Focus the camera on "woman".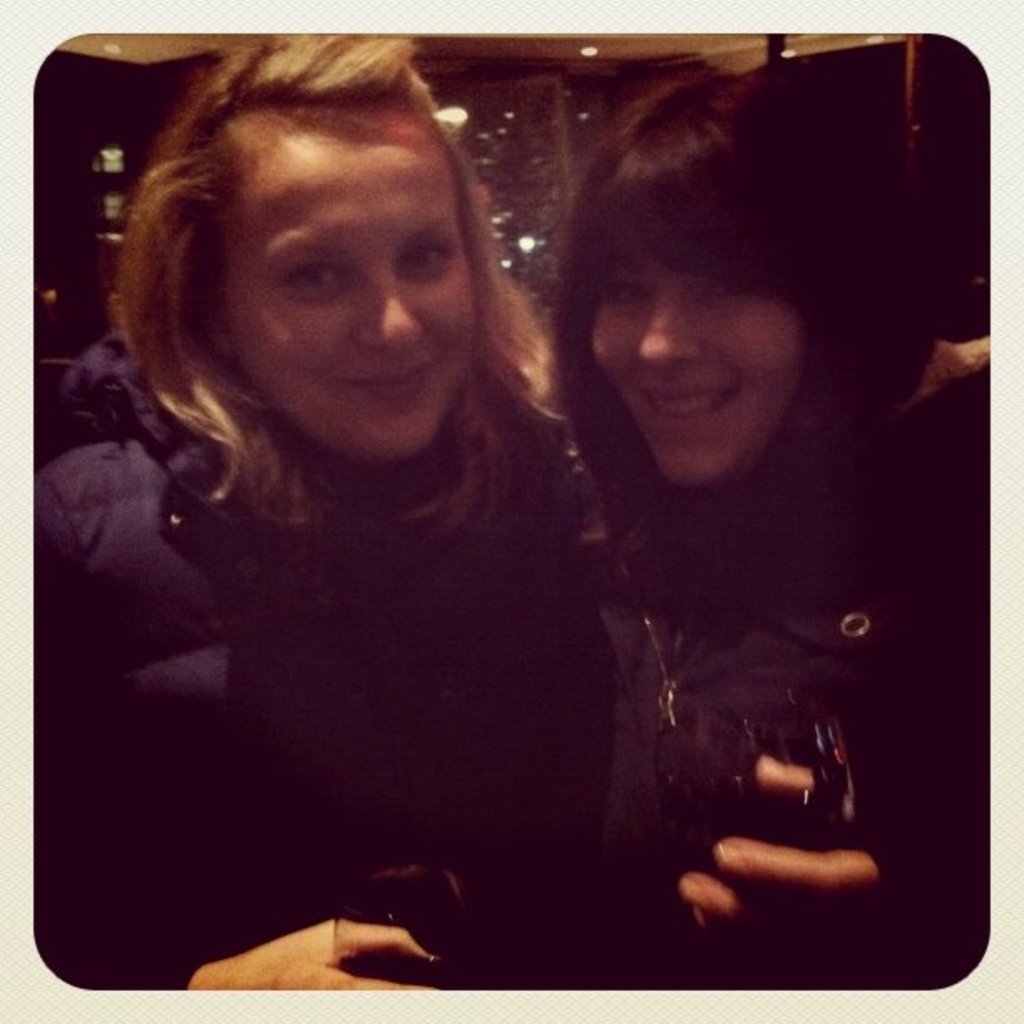
Focus region: x1=545 y1=59 x2=984 y2=991.
